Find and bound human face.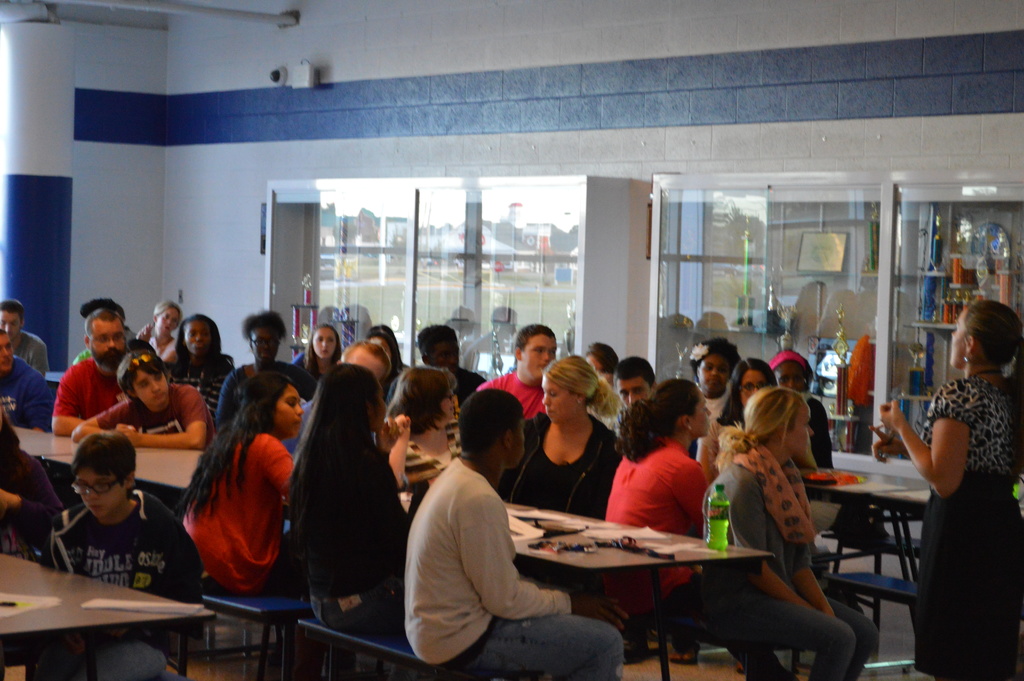
Bound: 273, 386, 305, 440.
